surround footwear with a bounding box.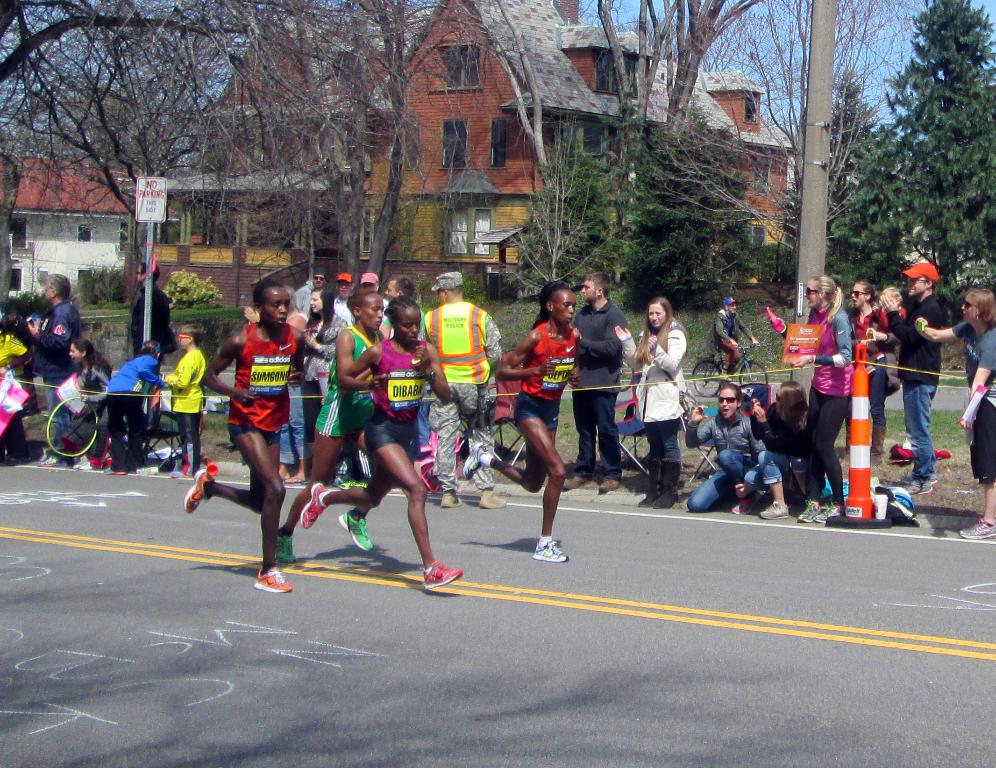
{"x1": 904, "y1": 473, "x2": 940, "y2": 486}.
